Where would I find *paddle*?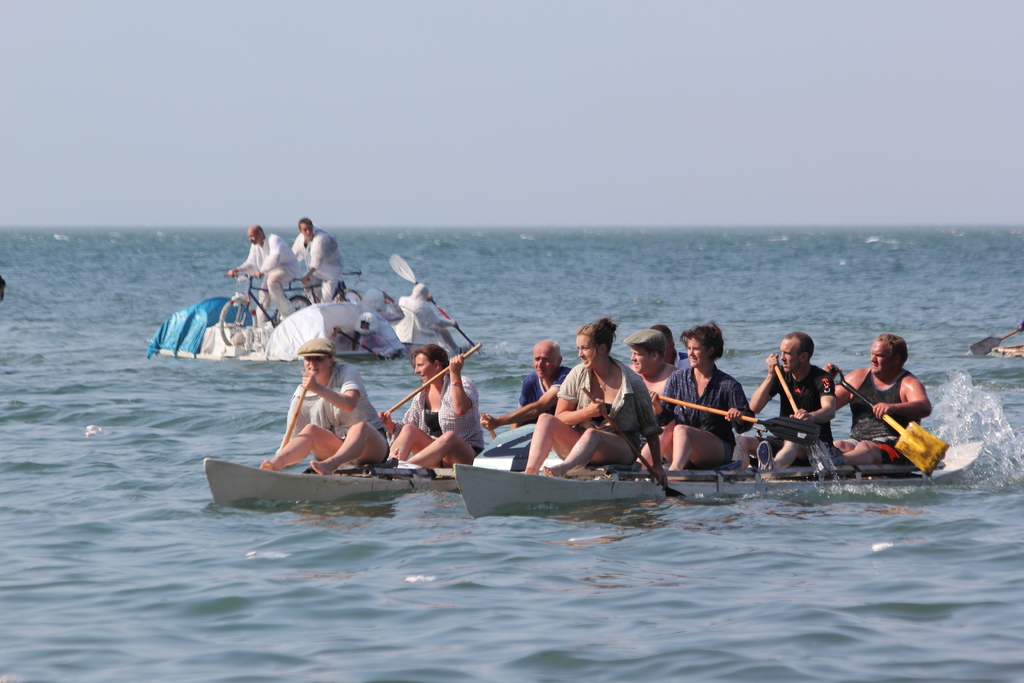
At (831, 368, 947, 473).
